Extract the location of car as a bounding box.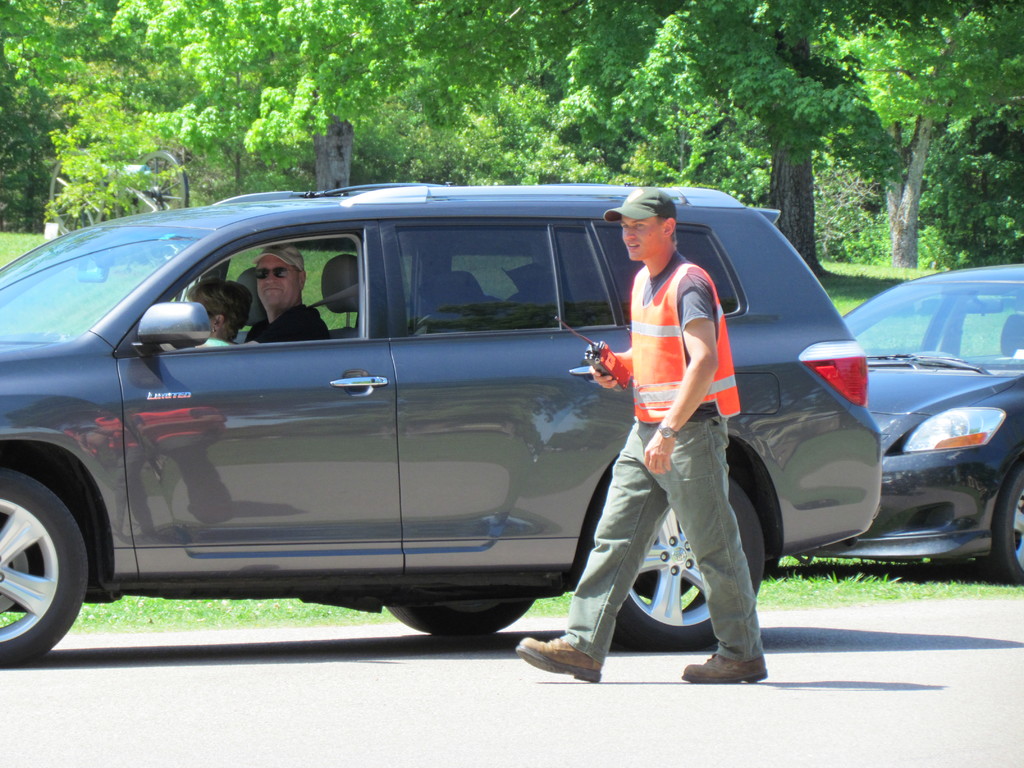
bbox=[0, 186, 899, 662].
